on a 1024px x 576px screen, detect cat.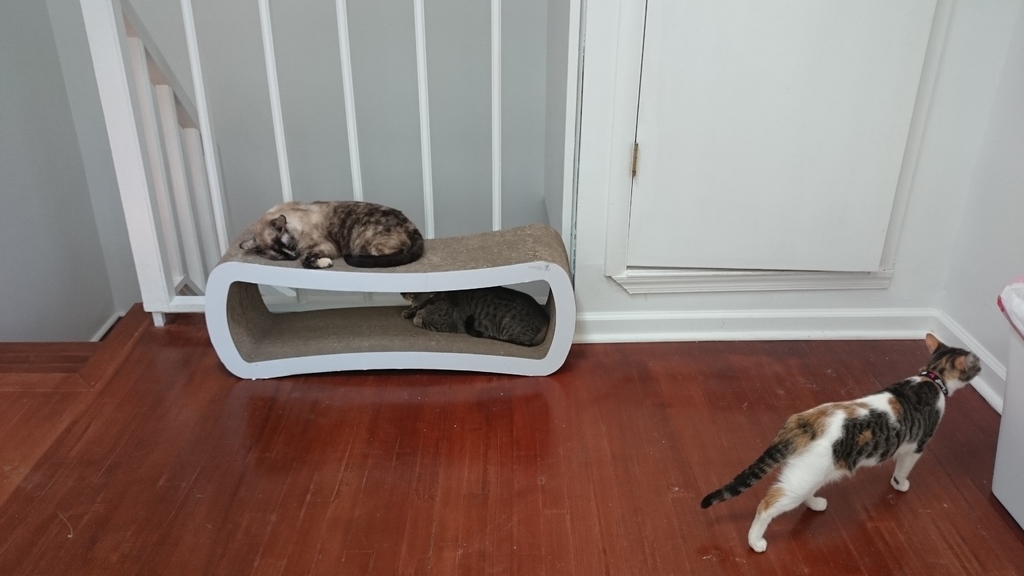
bbox(398, 288, 550, 347).
